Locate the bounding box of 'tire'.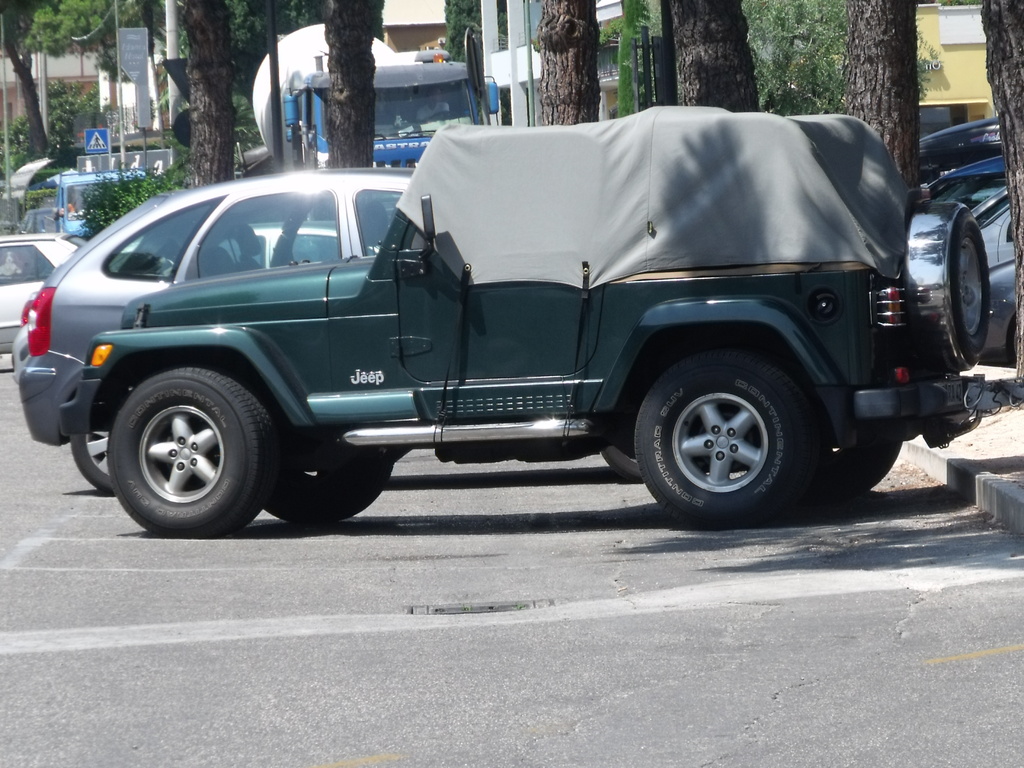
Bounding box: rect(264, 379, 394, 523).
